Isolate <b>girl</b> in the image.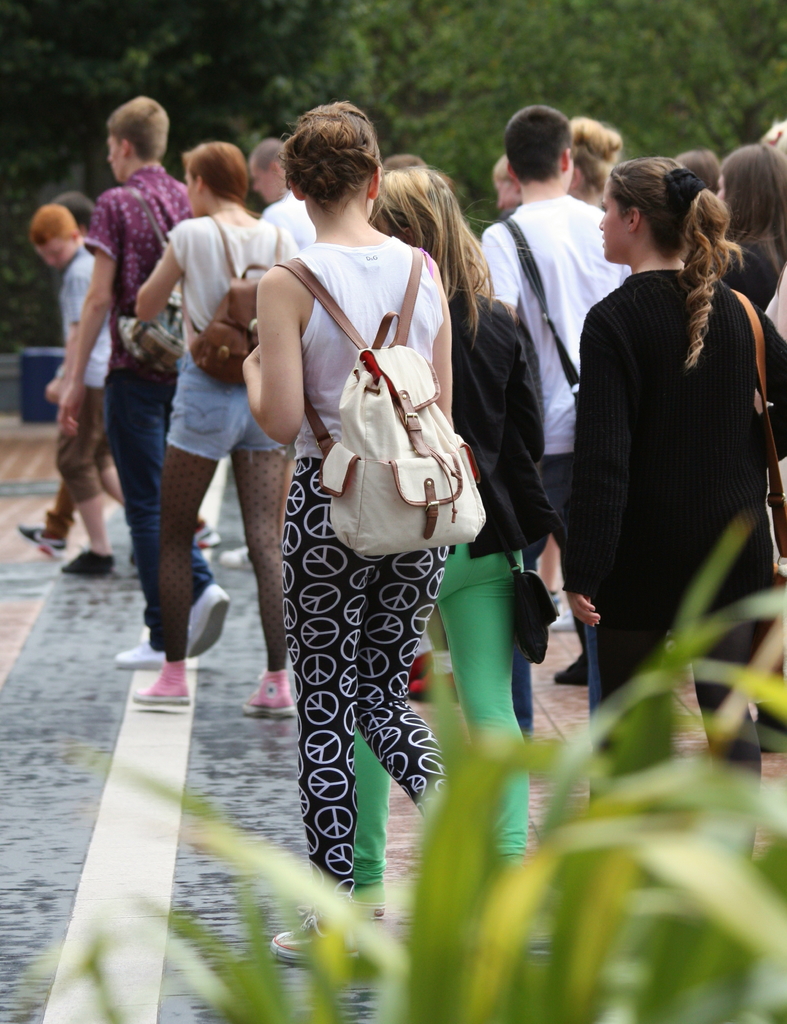
Isolated region: <bbox>572, 154, 782, 783</bbox>.
